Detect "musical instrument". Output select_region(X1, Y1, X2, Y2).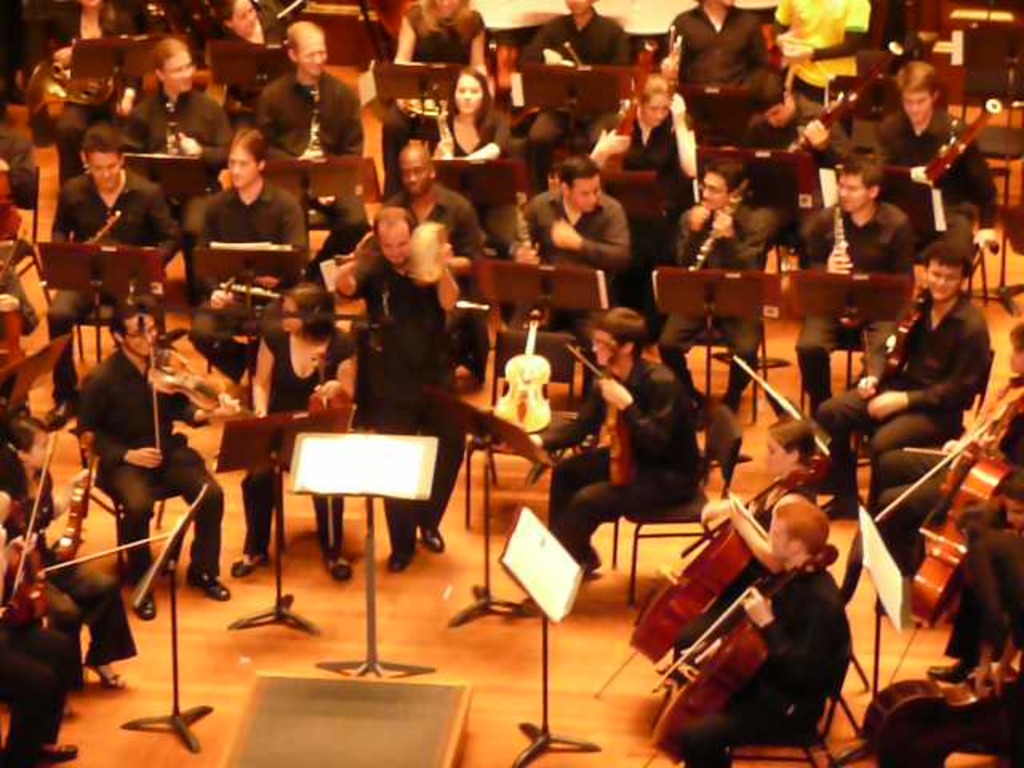
select_region(138, 326, 254, 472).
